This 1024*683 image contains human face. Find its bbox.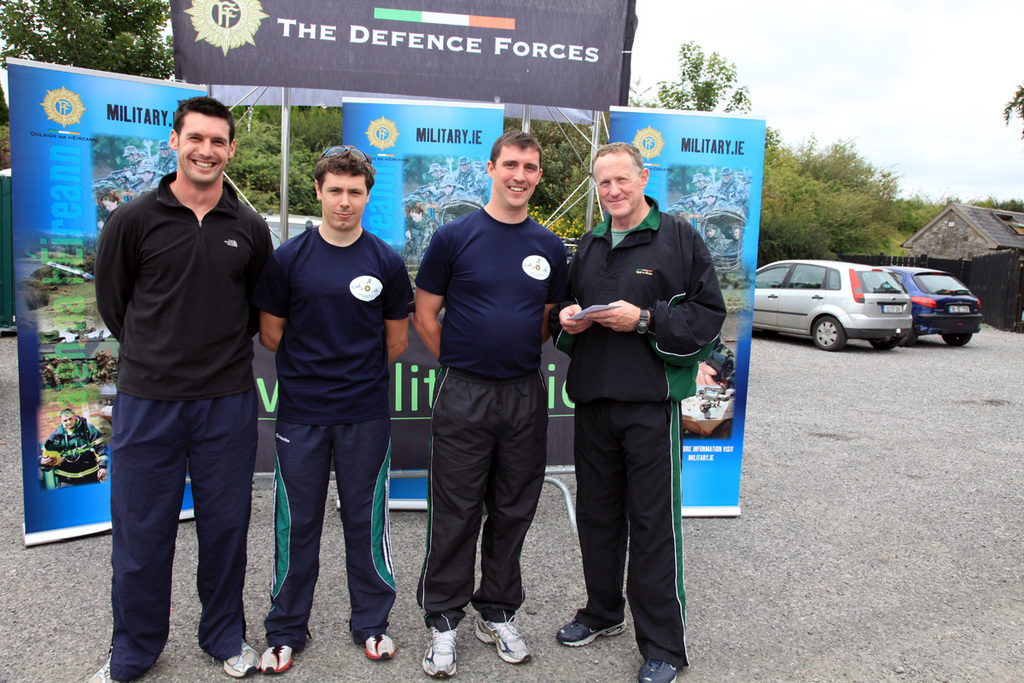
(493,149,540,205).
